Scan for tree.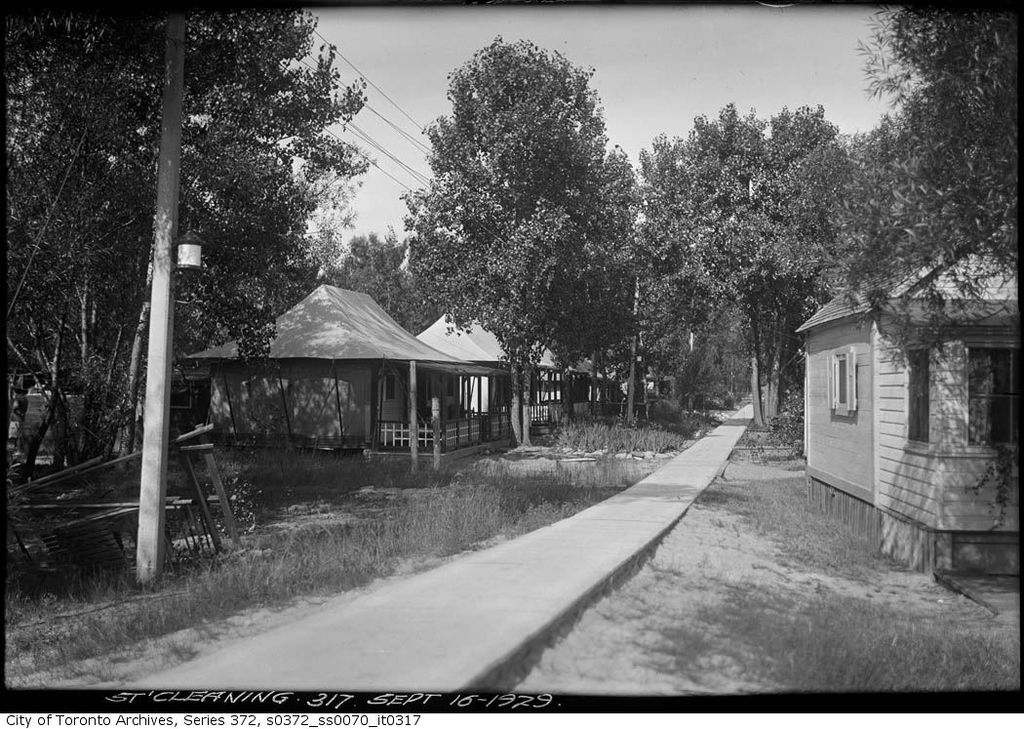
Scan result: [left=657, top=92, right=880, bottom=422].
